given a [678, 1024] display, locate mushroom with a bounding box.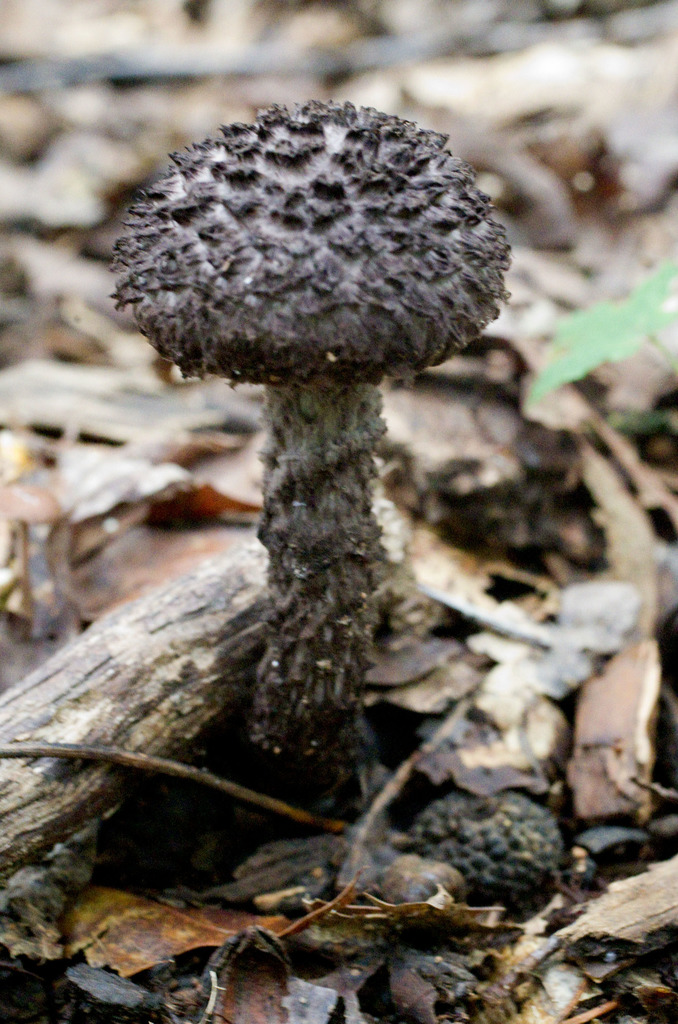
Located: box(412, 786, 569, 919).
